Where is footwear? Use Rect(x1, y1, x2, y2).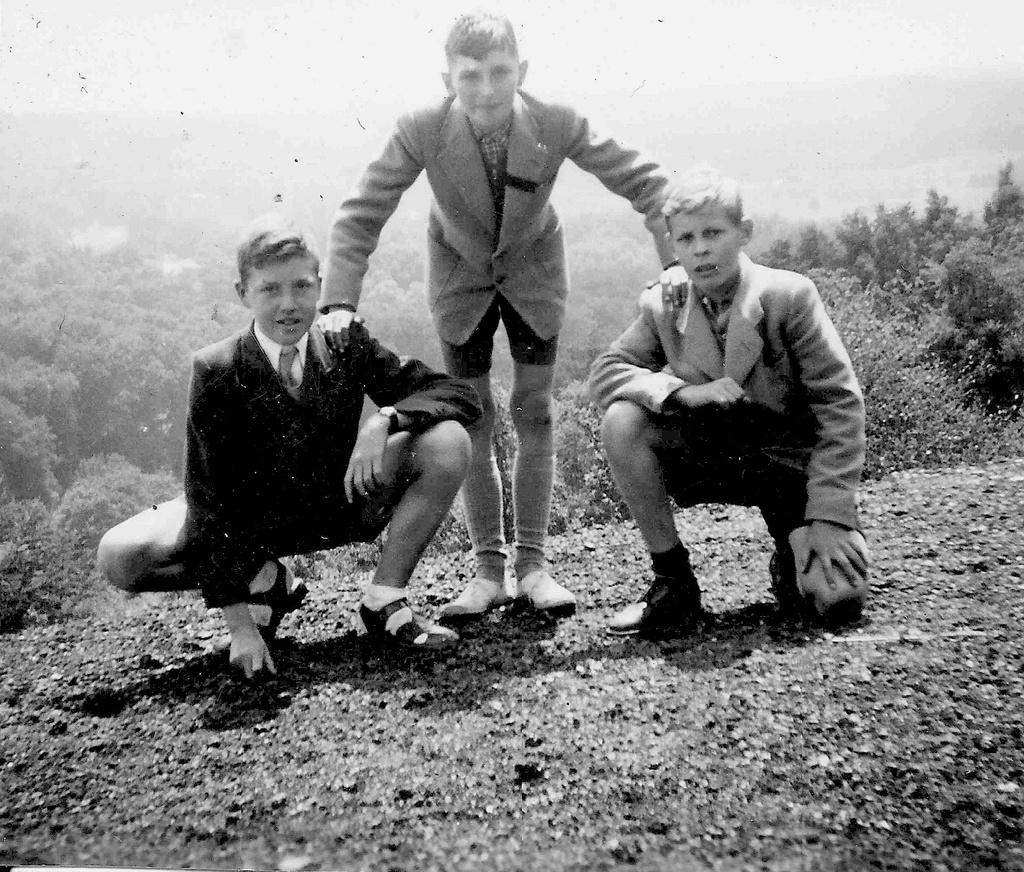
Rect(216, 566, 311, 663).
